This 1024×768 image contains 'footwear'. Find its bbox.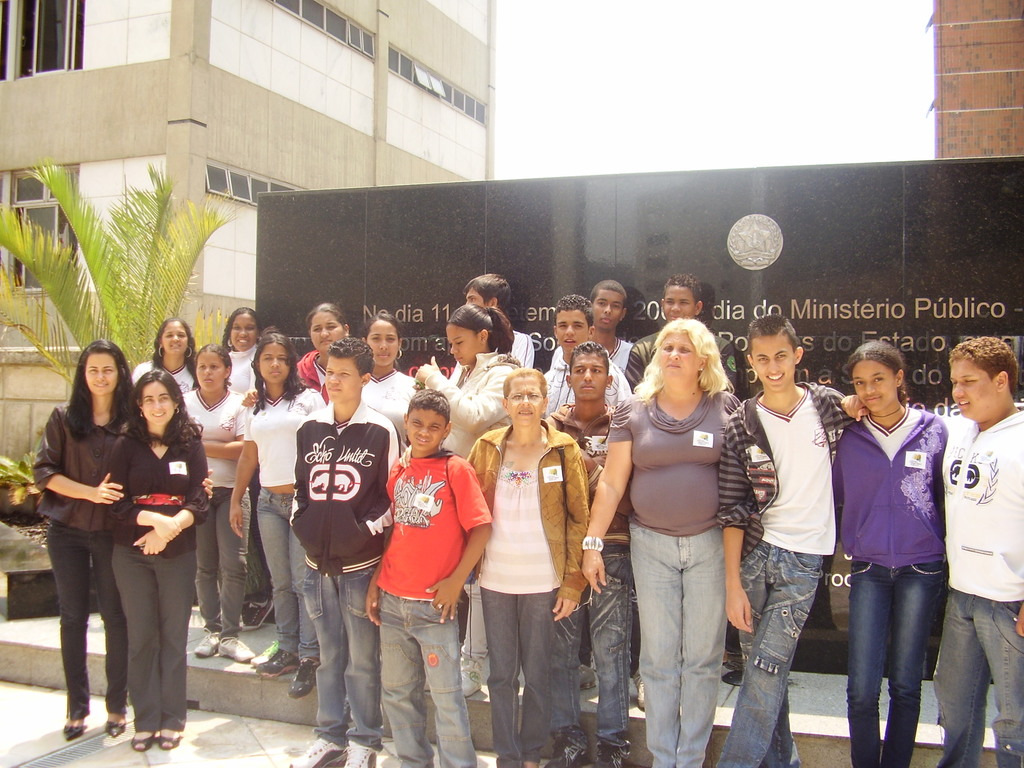
<bbox>629, 668, 645, 713</bbox>.
